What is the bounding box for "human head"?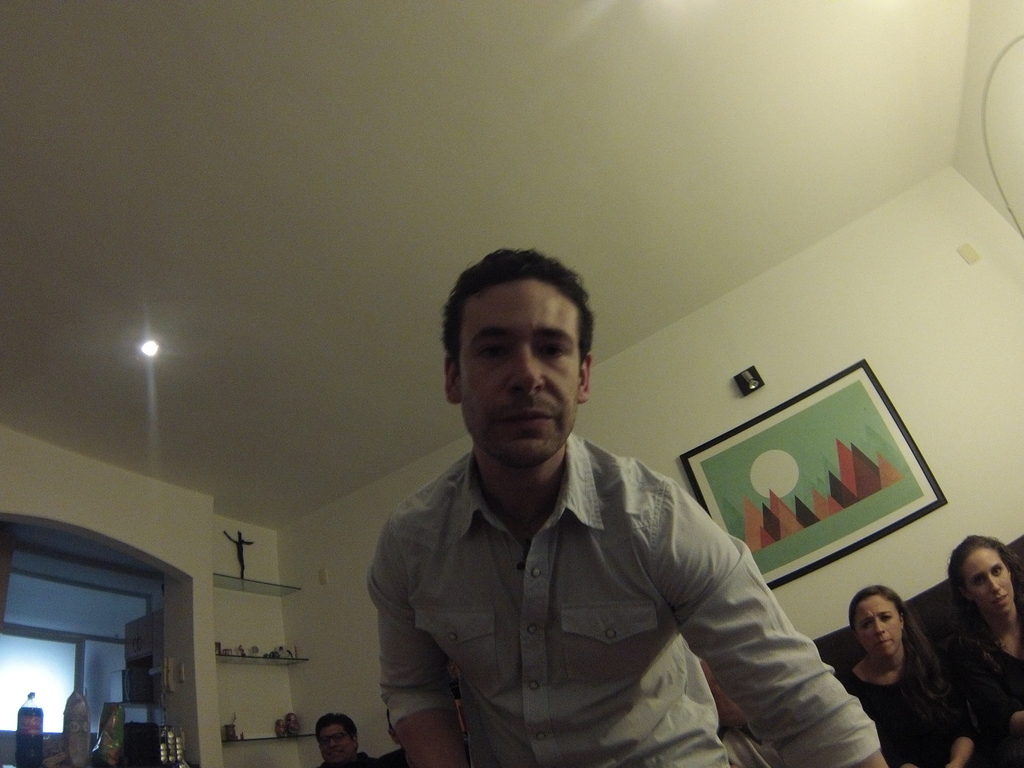
Rect(310, 714, 362, 767).
